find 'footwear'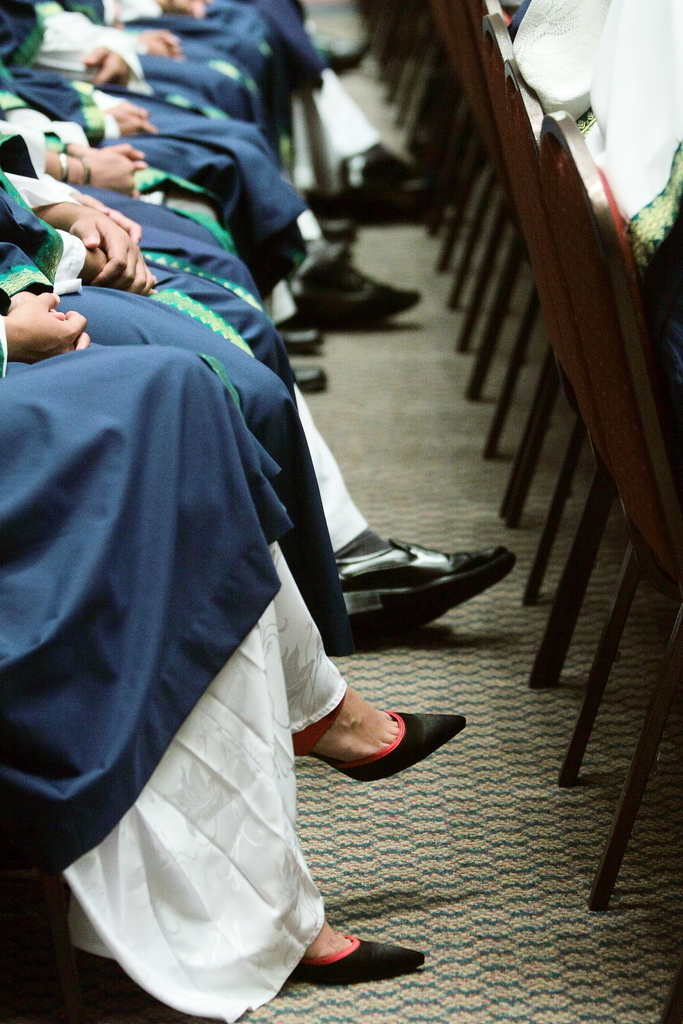
[left=318, top=212, right=356, bottom=249]
